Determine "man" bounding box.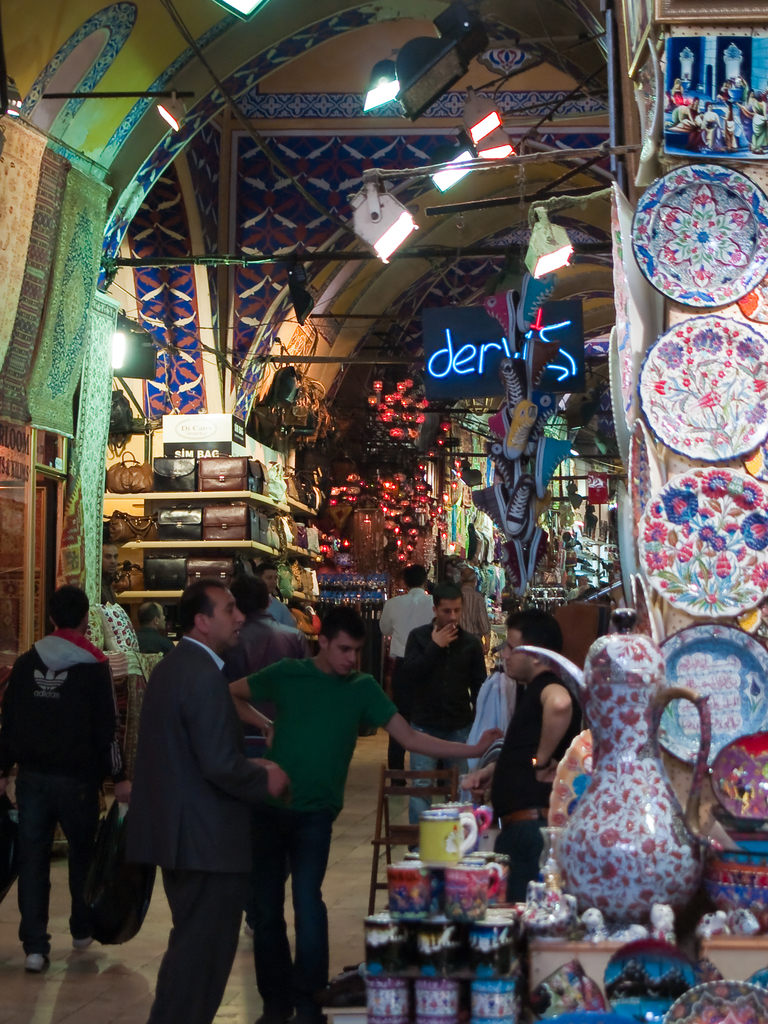
Determined: (left=403, top=581, right=489, bottom=852).
